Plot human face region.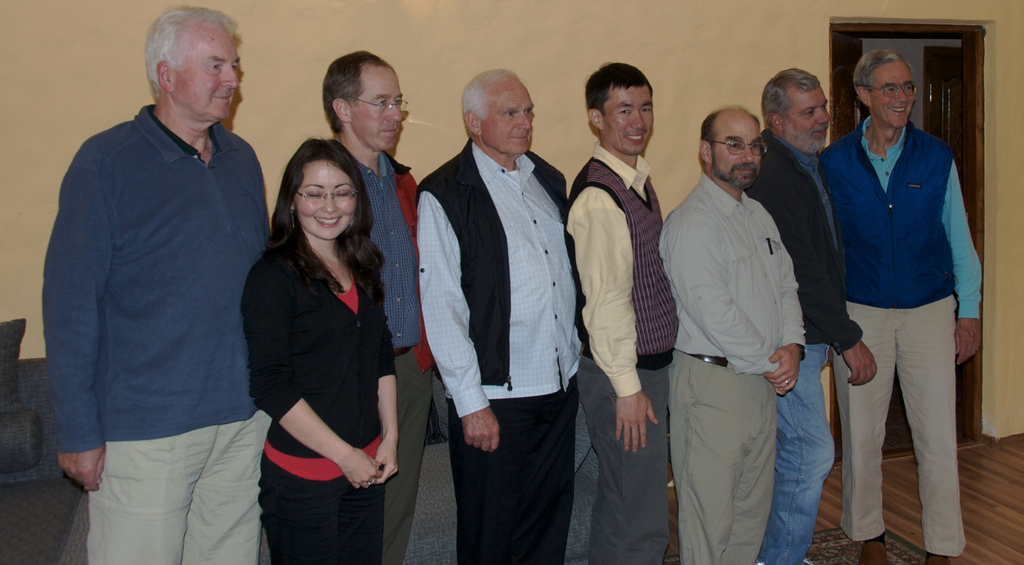
Plotted at 715/109/764/186.
